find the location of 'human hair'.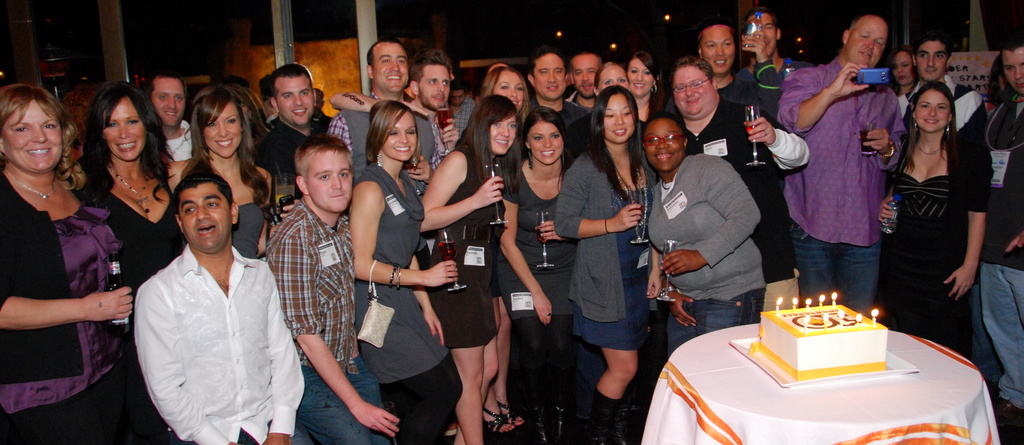
Location: [172, 172, 232, 223].
